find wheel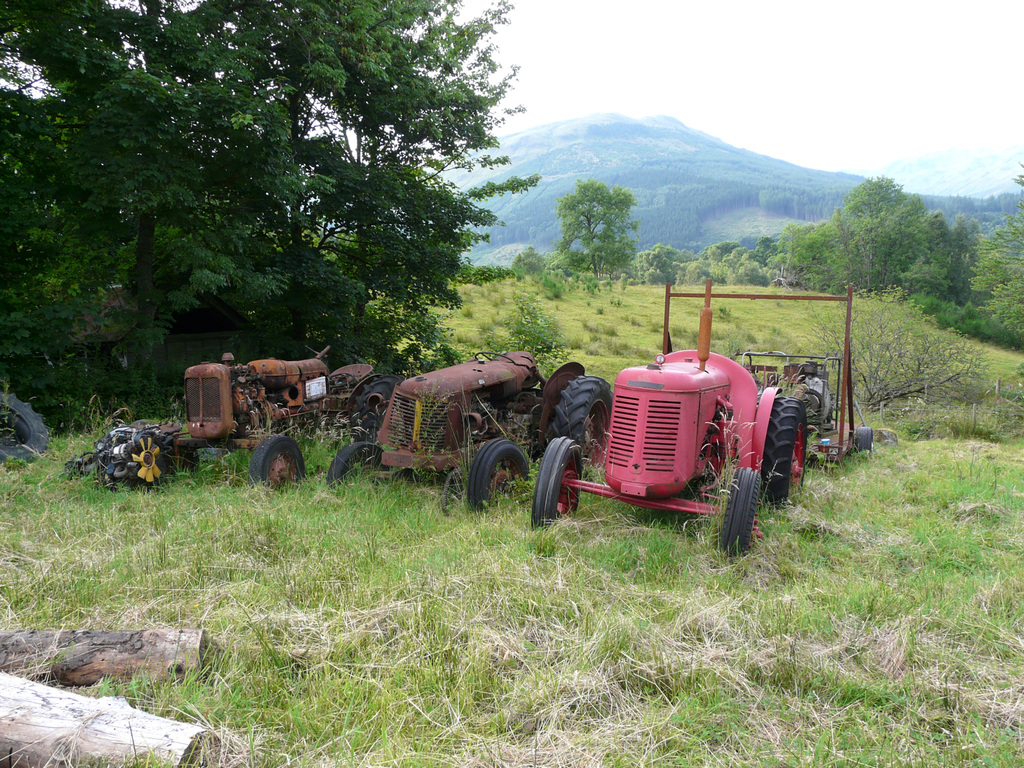
left=721, top=458, right=759, bottom=550
